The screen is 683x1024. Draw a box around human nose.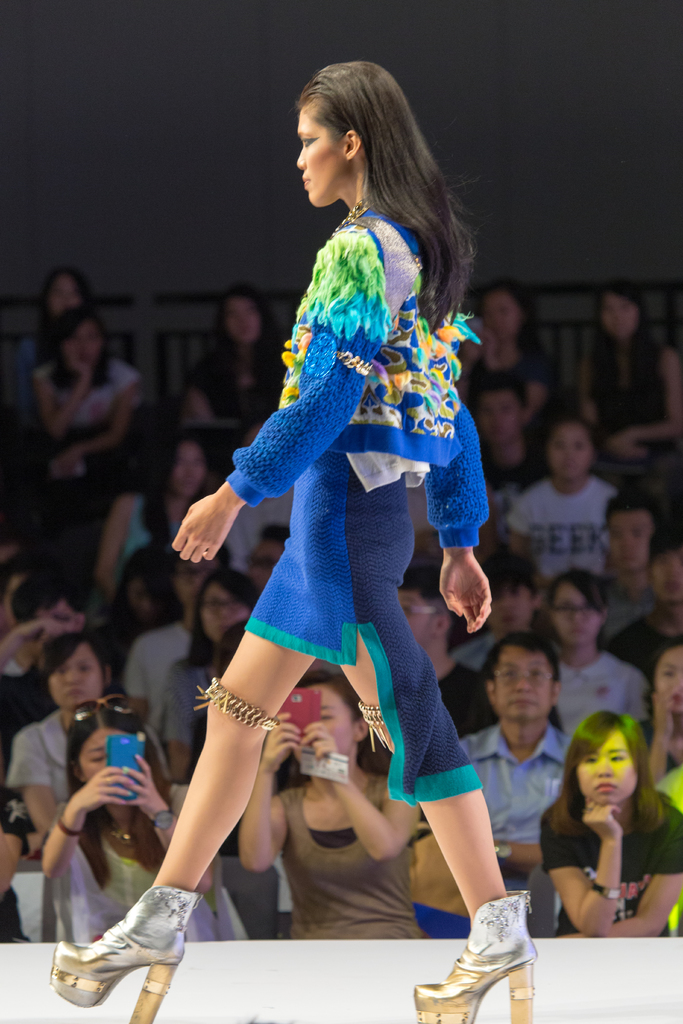
61,669,83,684.
